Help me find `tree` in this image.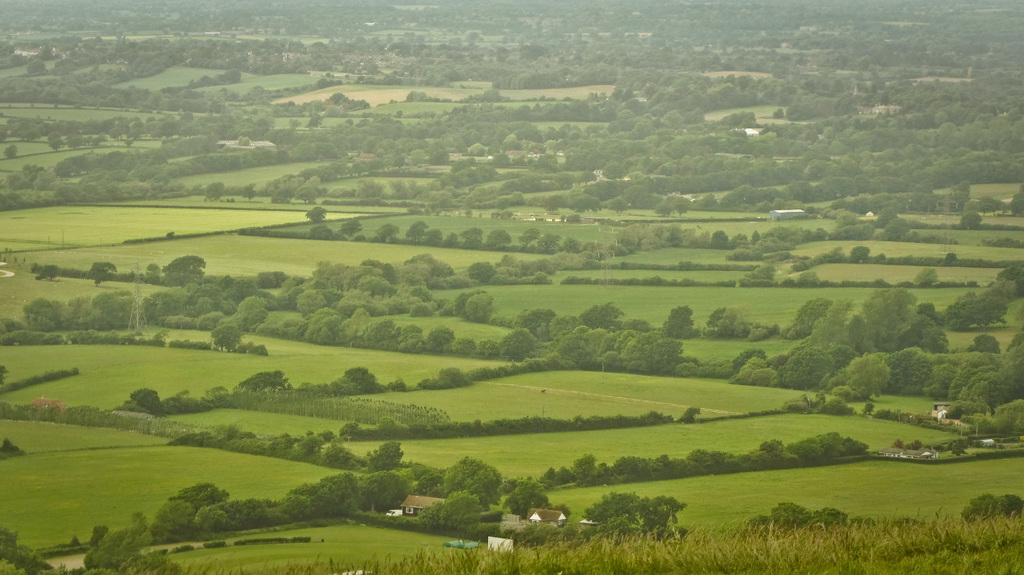
Found it: select_region(94, 258, 120, 288).
